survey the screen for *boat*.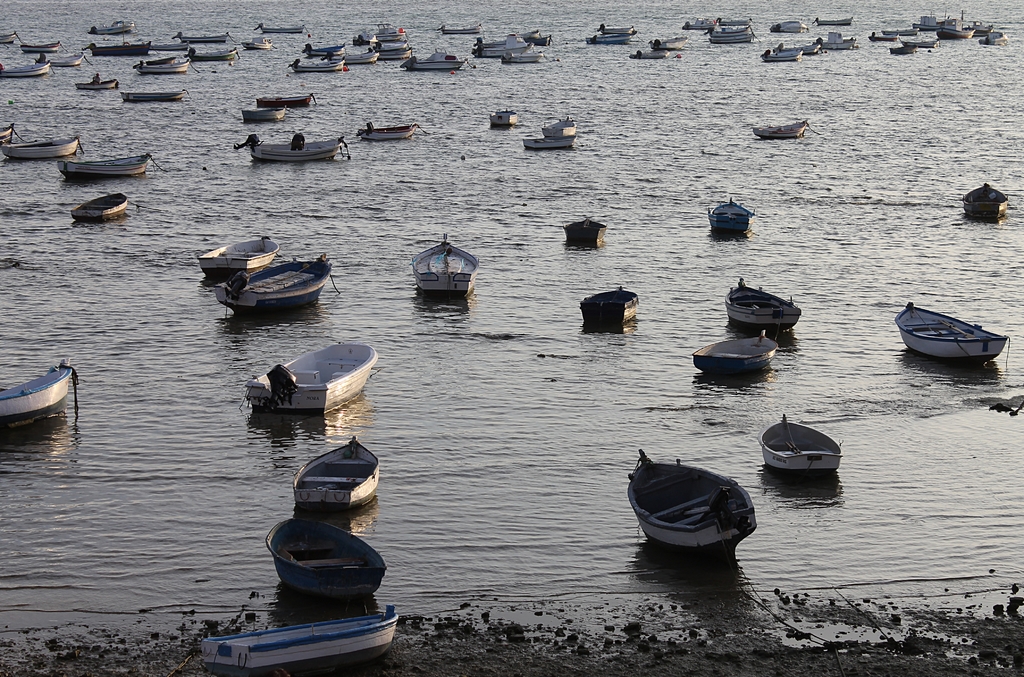
Survey found: [left=1, top=31, right=20, bottom=50].
